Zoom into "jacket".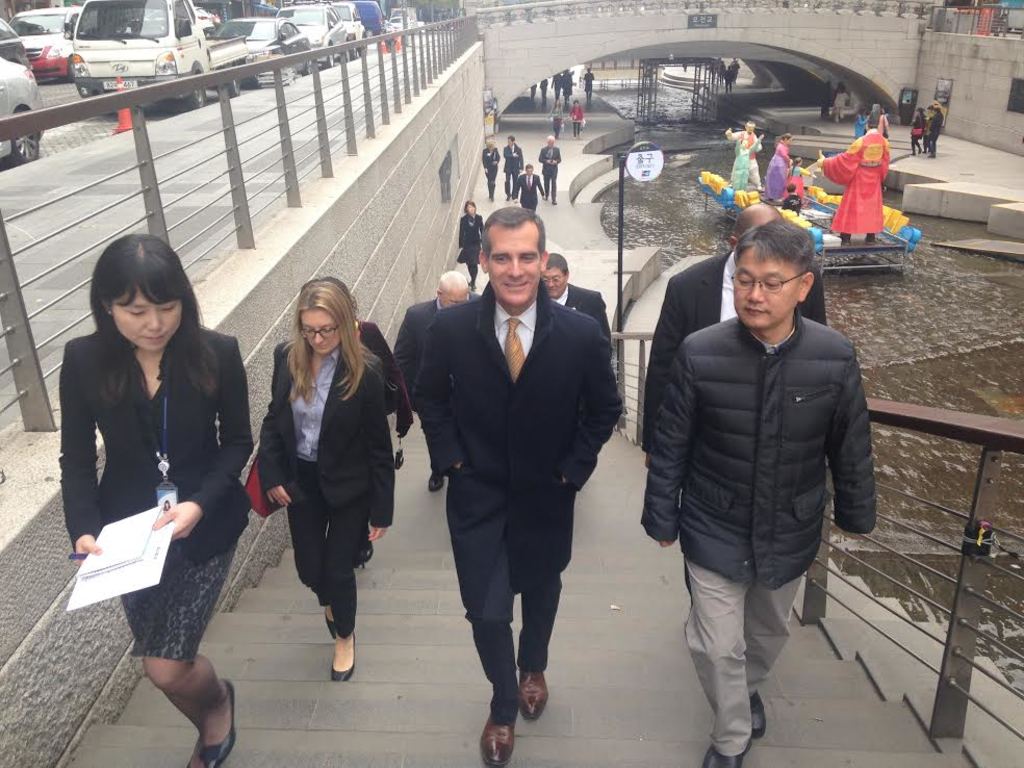
Zoom target: box(644, 254, 876, 592).
